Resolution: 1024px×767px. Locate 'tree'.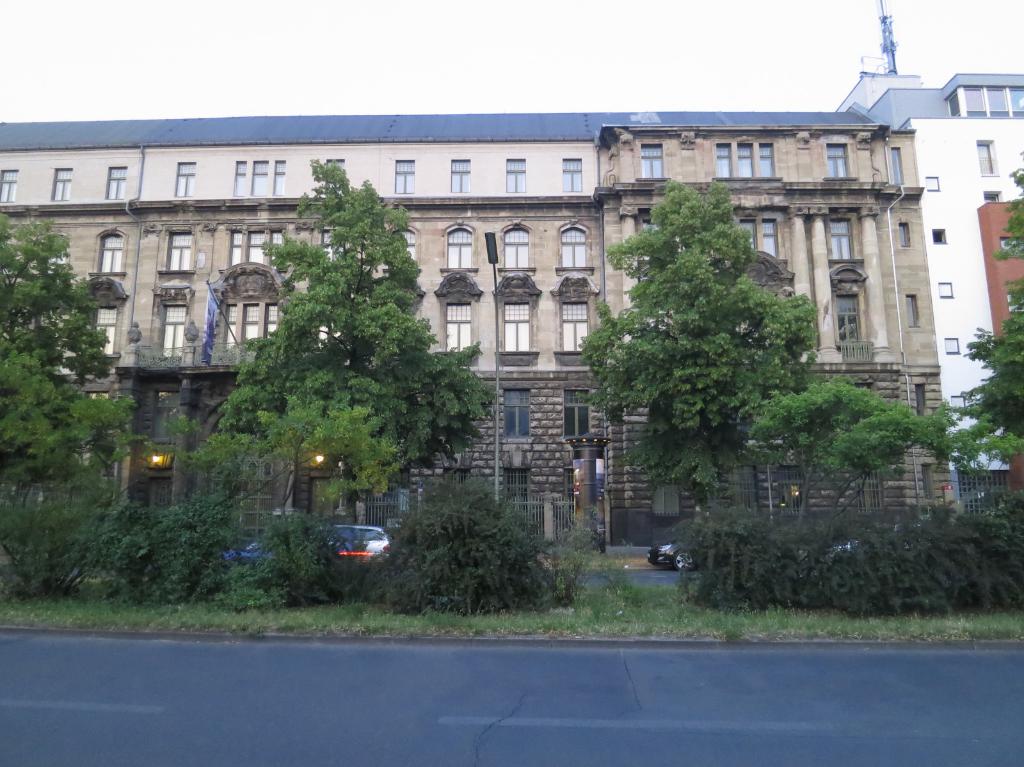
box(748, 372, 956, 542).
